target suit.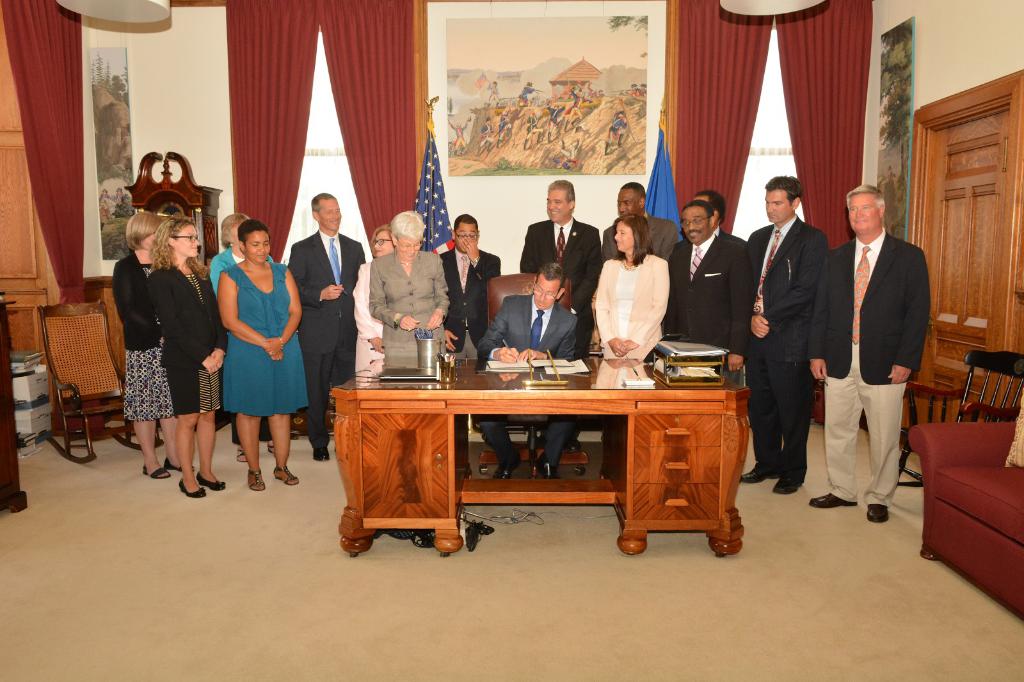
Target region: x1=284, y1=226, x2=367, y2=445.
